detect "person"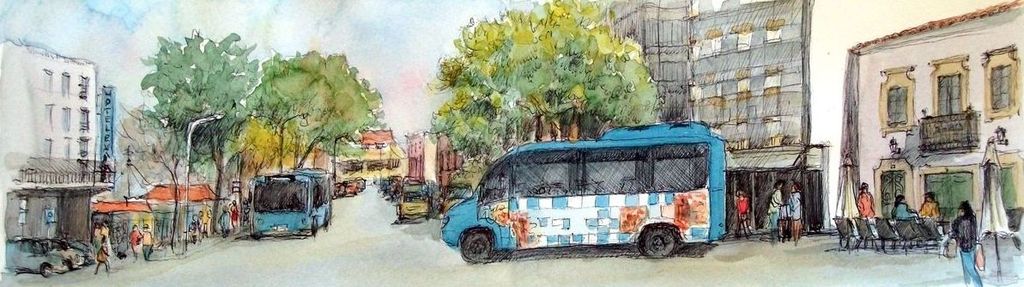
91 226 102 251
